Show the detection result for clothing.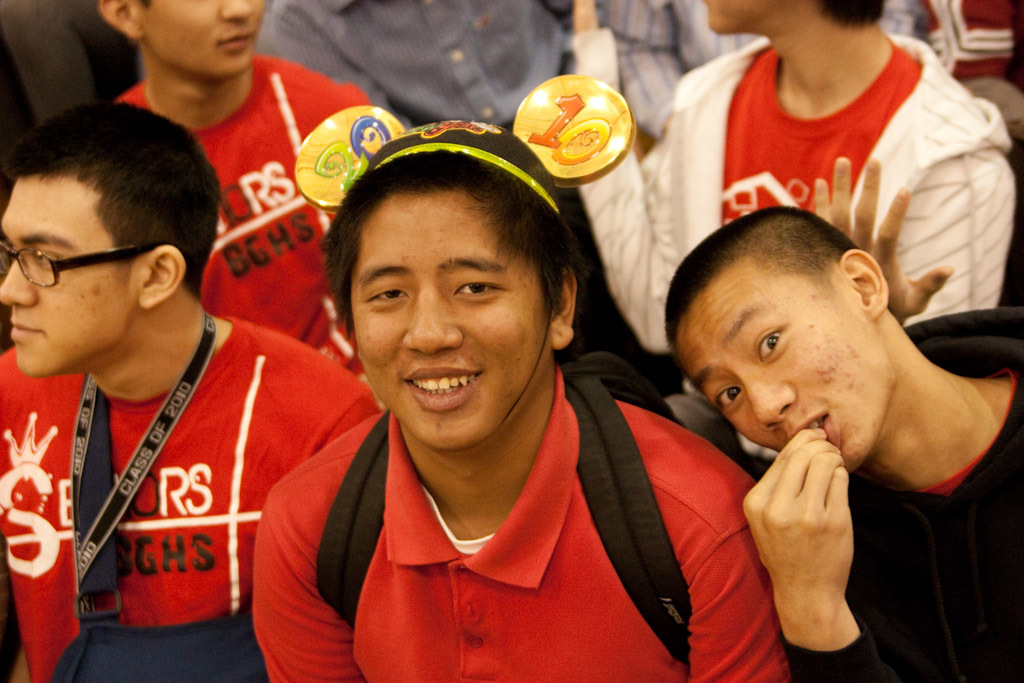
BBox(554, 29, 1023, 453).
